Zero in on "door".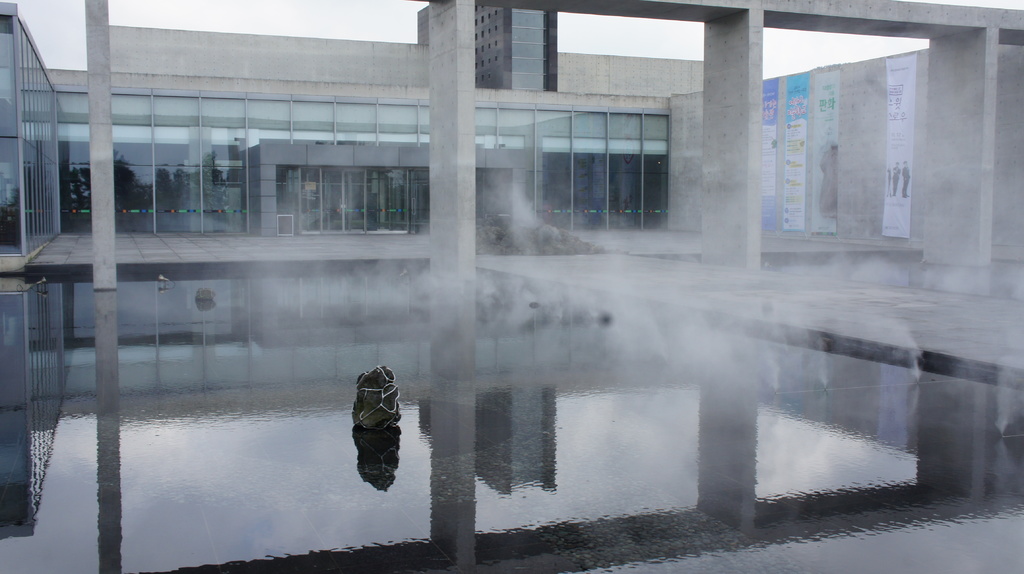
Zeroed in: 321:167:367:235.
